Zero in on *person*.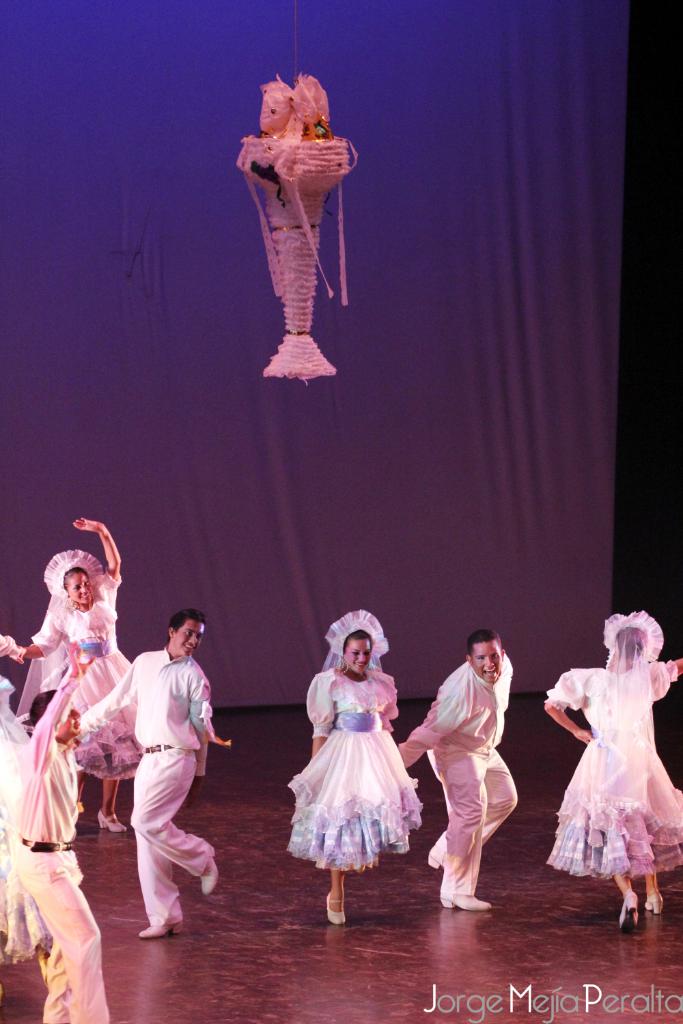
Zeroed in: [x1=544, y1=608, x2=682, y2=935].
